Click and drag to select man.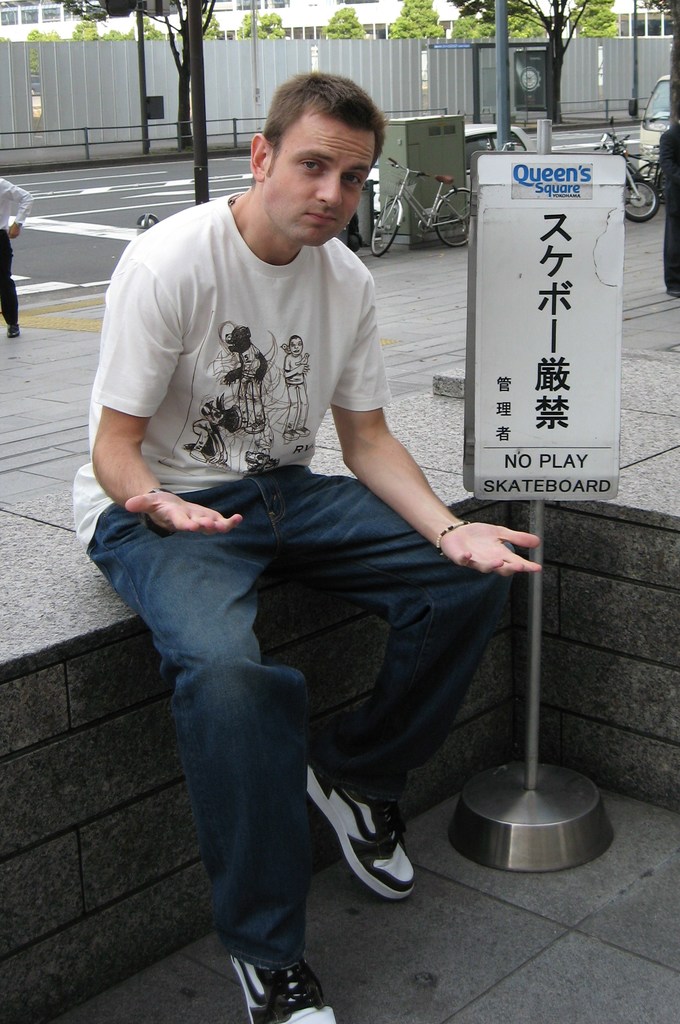
Selection: (x1=70, y1=91, x2=539, y2=961).
